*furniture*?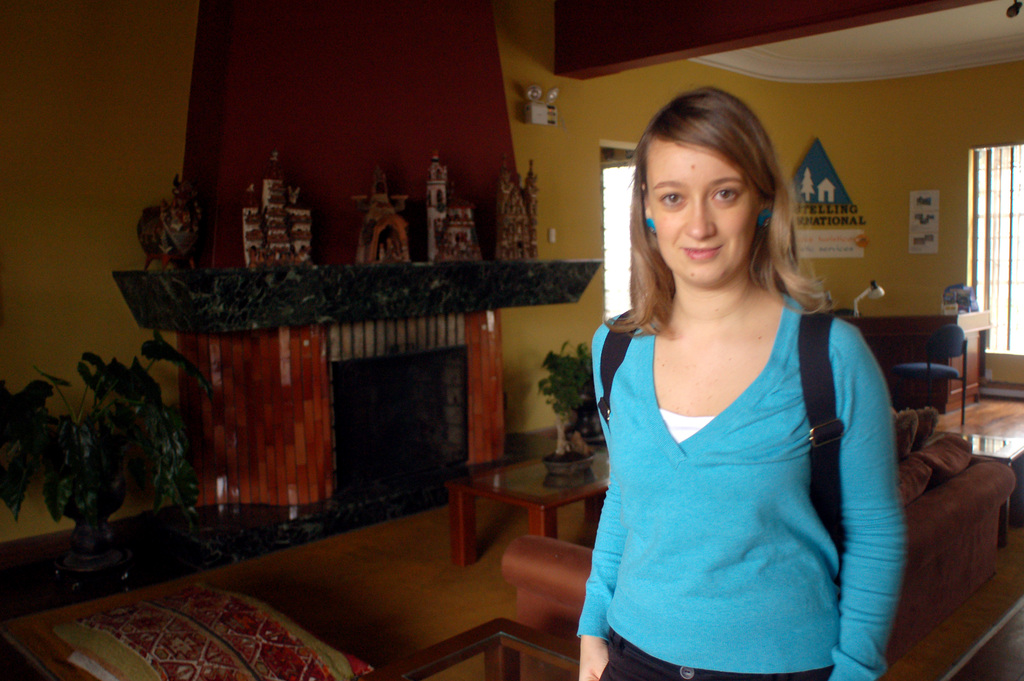
(x1=354, y1=618, x2=579, y2=680)
